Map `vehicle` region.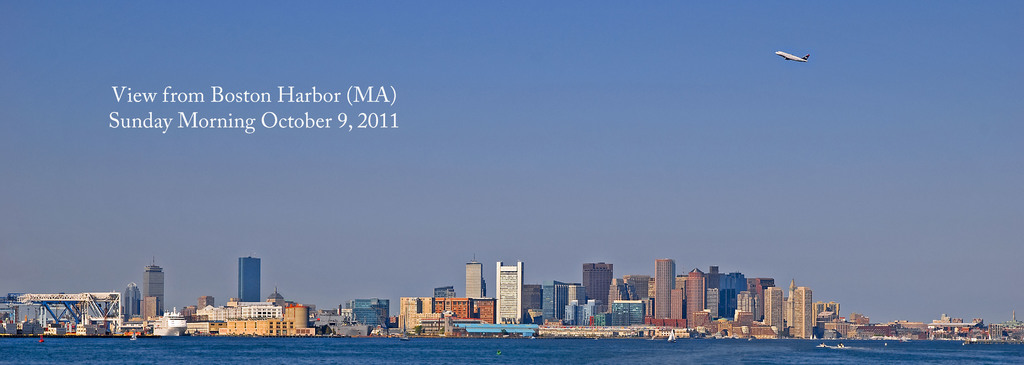
Mapped to (x1=776, y1=49, x2=809, y2=63).
